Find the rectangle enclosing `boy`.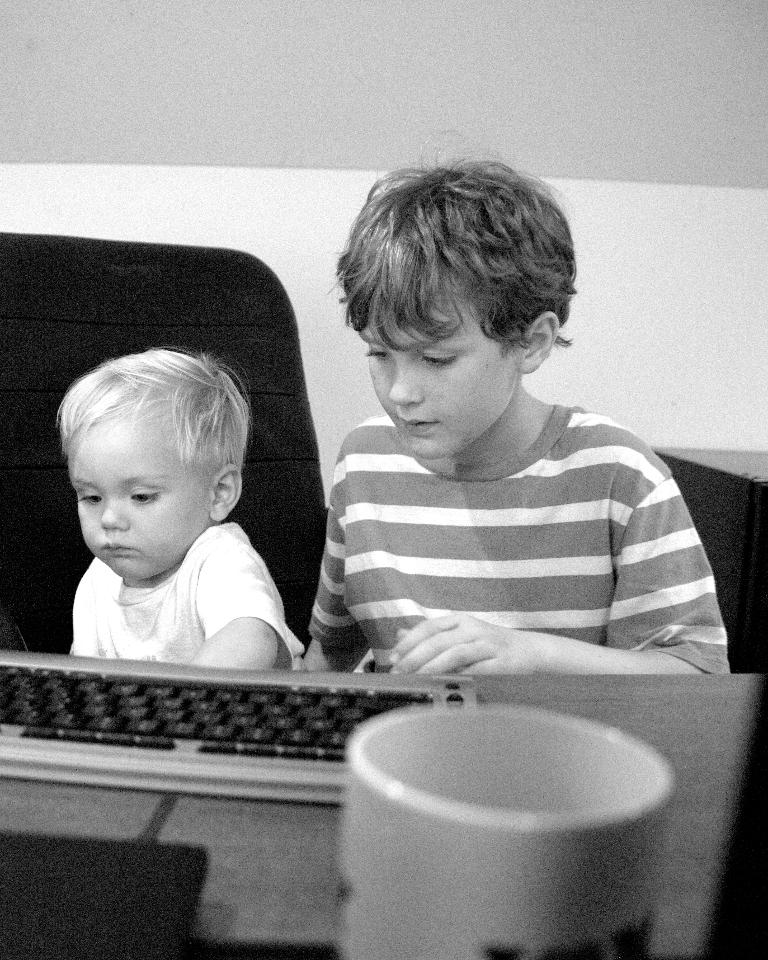
bbox(56, 348, 305, 674).
